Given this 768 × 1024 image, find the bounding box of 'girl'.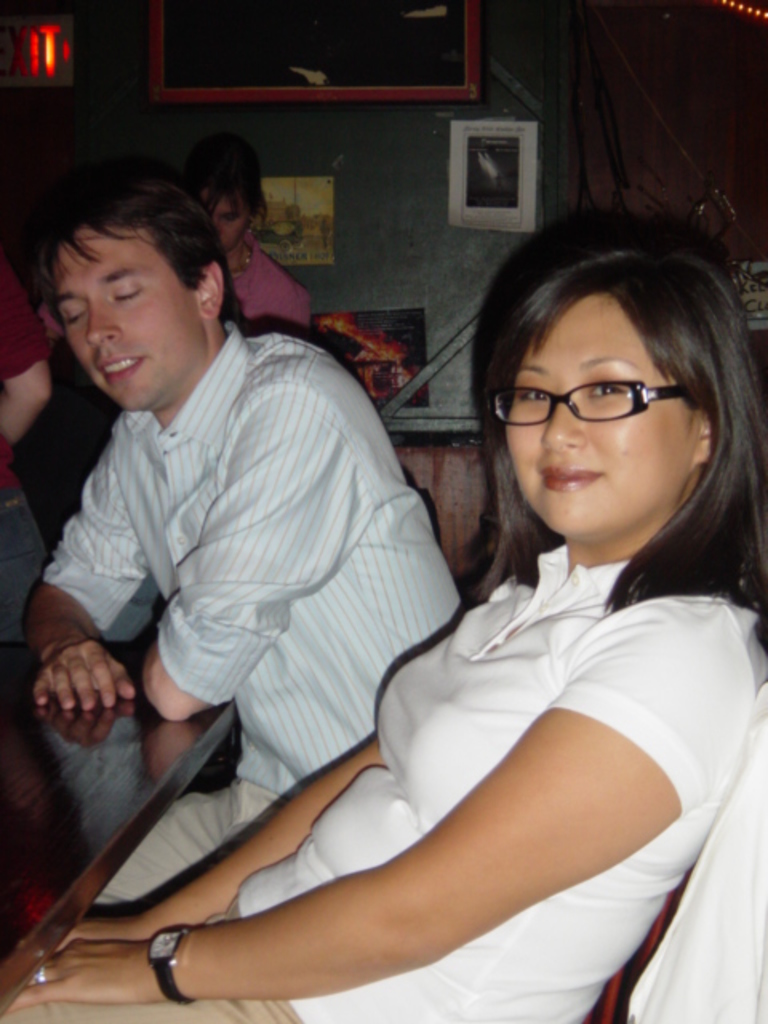
[5, 254, 766, 1022].
